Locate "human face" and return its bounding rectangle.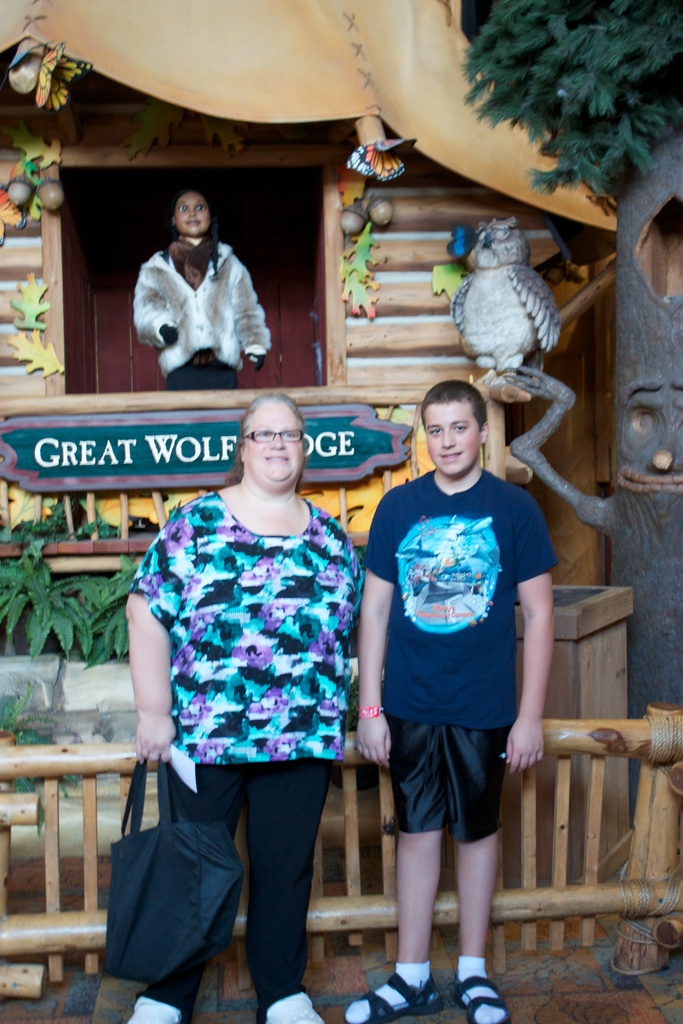
left=244, top=398, right=297, bottom=484.
